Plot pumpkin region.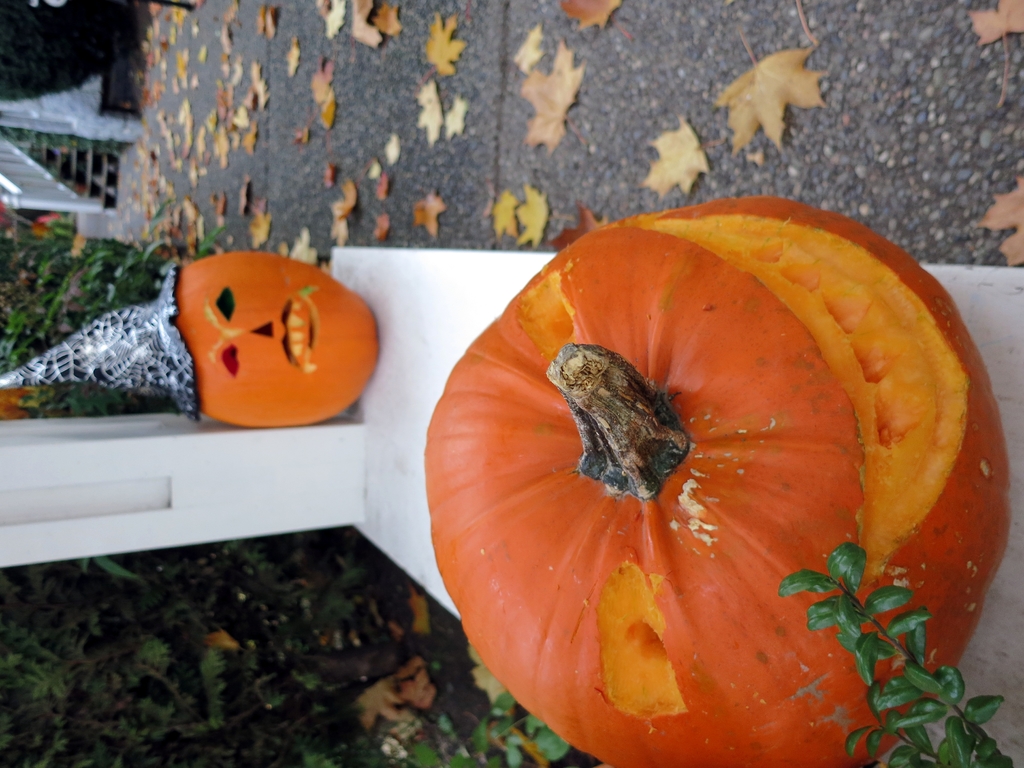
Plotted at Rect(170, 252, 378, 424).
